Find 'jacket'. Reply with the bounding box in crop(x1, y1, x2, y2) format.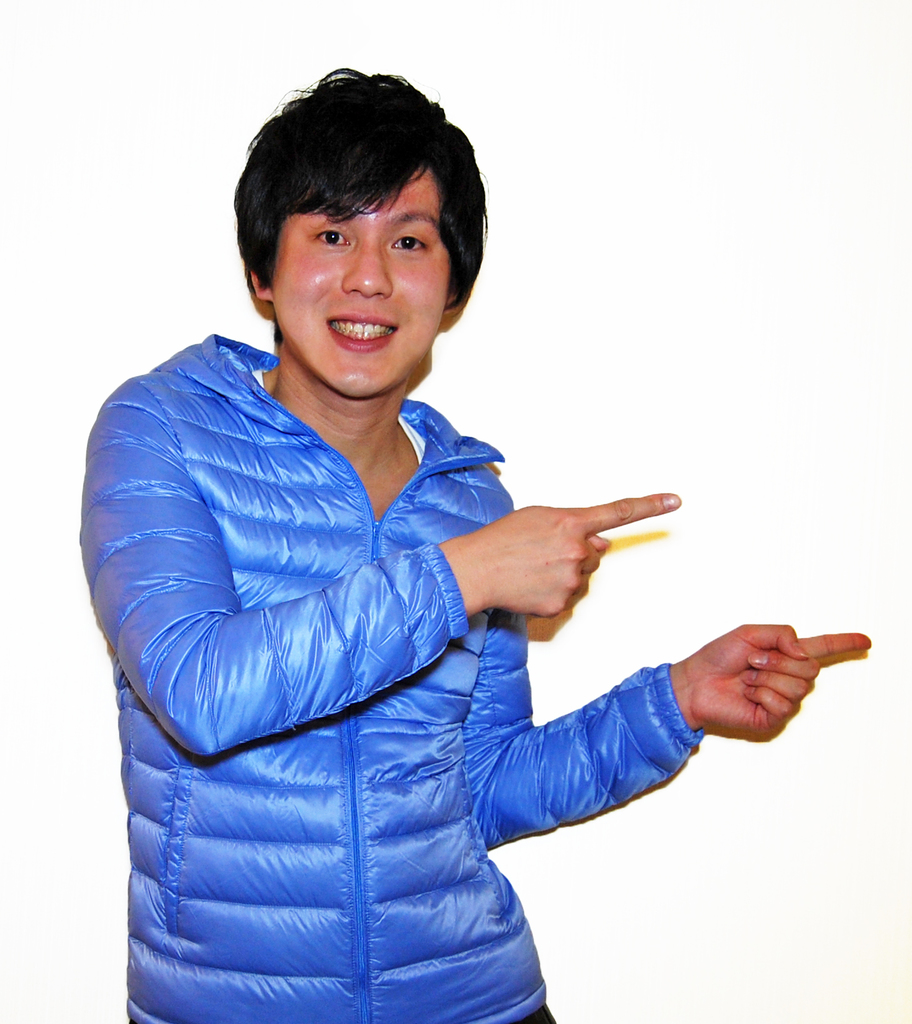
crop(80, 327, 704, 1023).
